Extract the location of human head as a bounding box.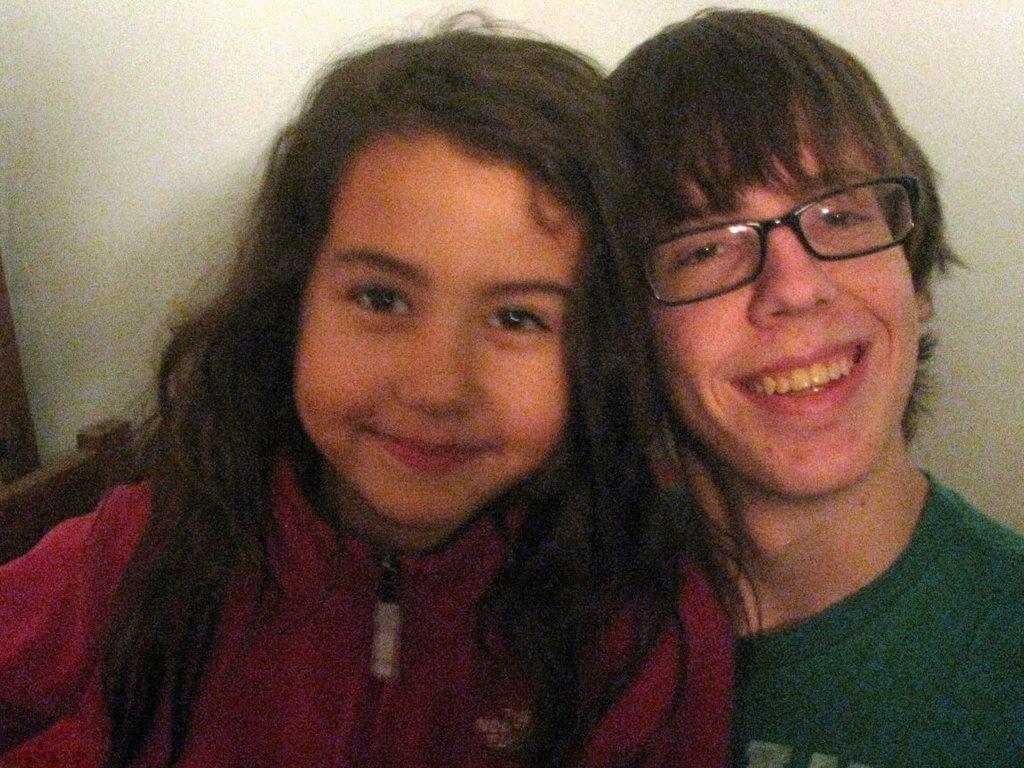
region(267, 36, 607, 547).
